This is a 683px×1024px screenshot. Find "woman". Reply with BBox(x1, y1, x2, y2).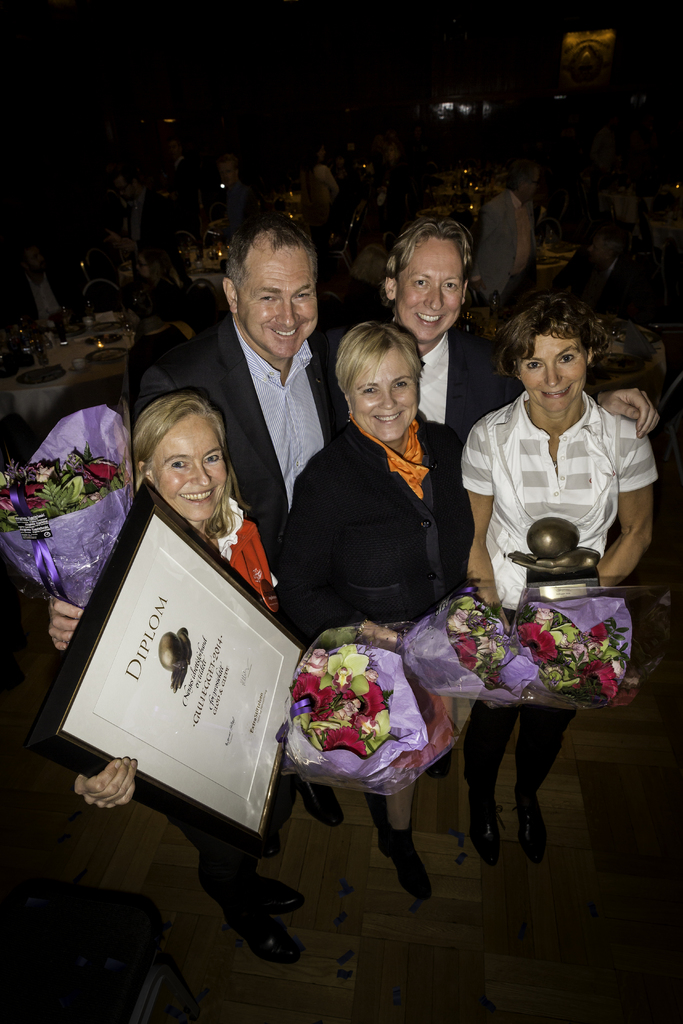
BBox(276, 323, 665, 900).
